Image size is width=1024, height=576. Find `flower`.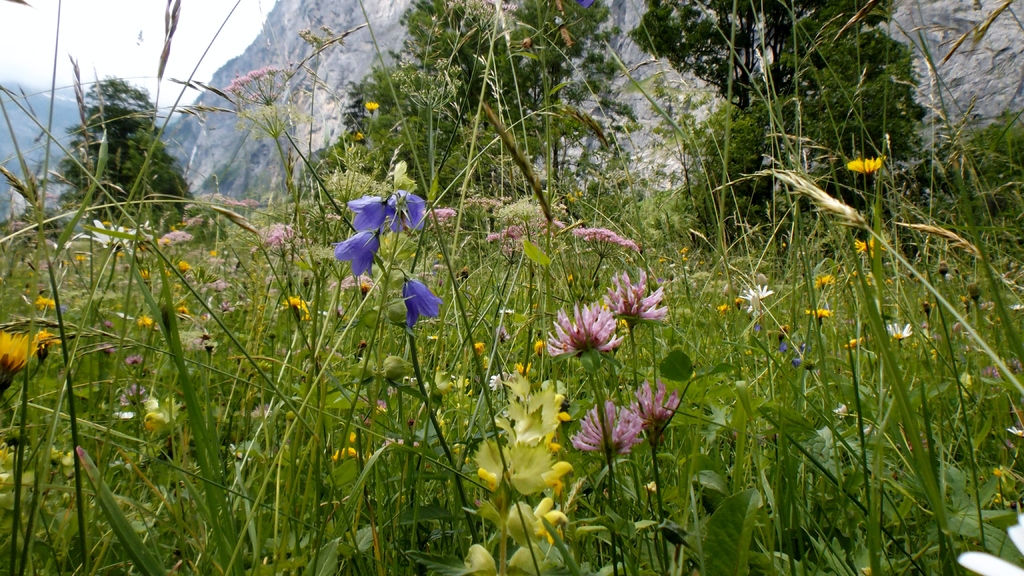
box=[553, 292, 639, 366].
